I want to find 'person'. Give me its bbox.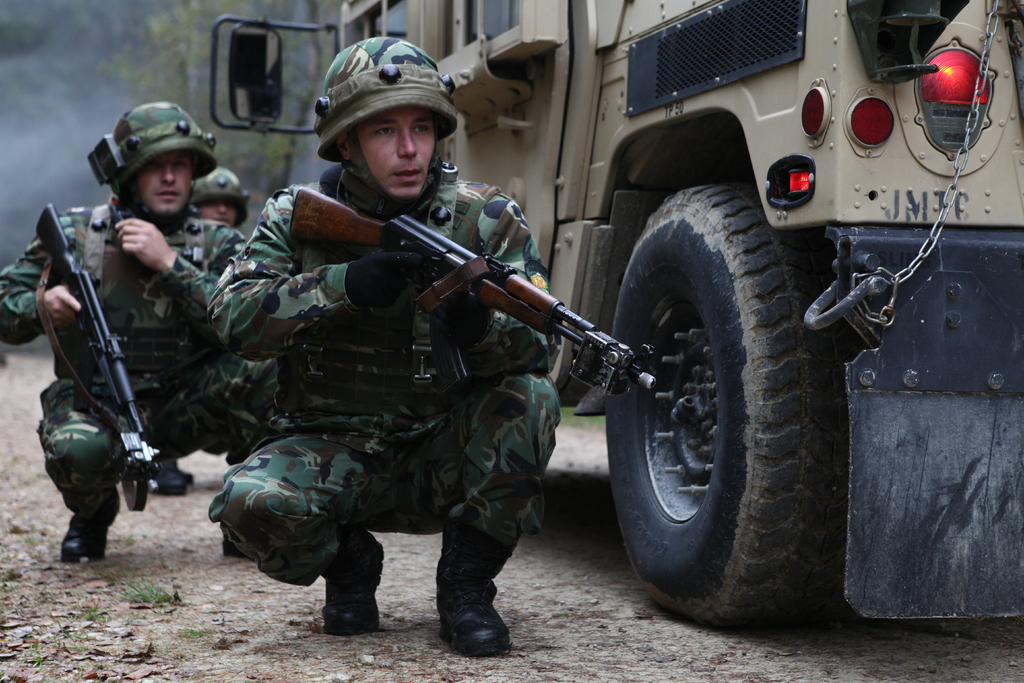
left=189, top=162, right=257, bottom=228.
